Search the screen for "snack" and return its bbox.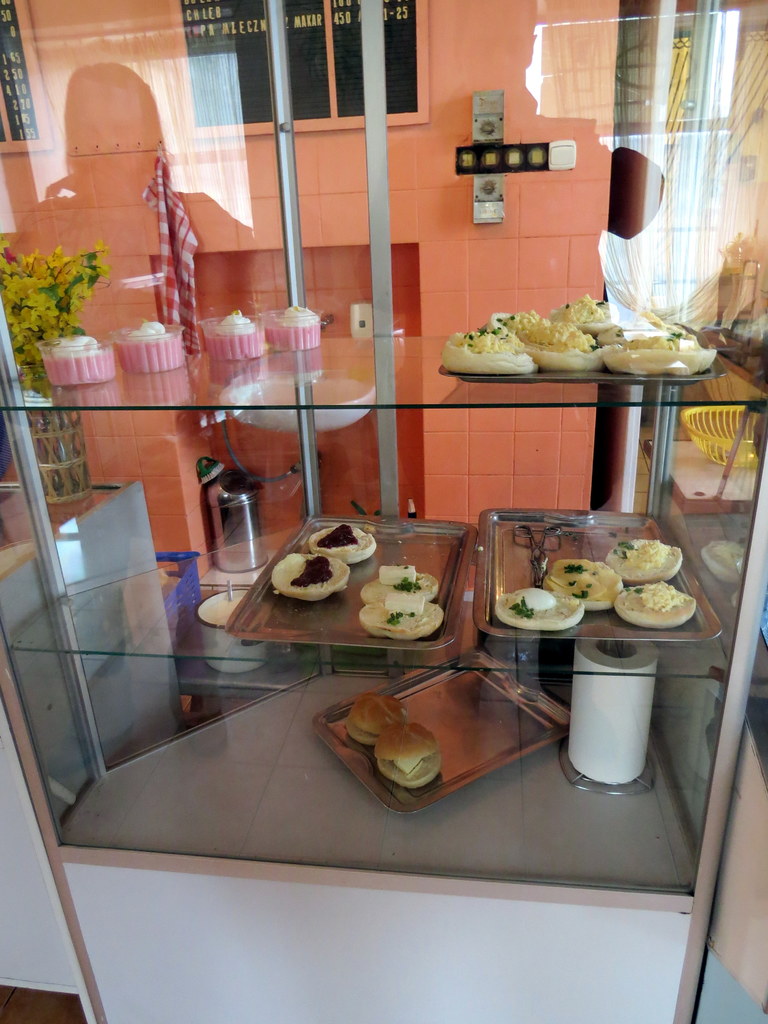
Found: select_region(611, 584, 697, 630).
